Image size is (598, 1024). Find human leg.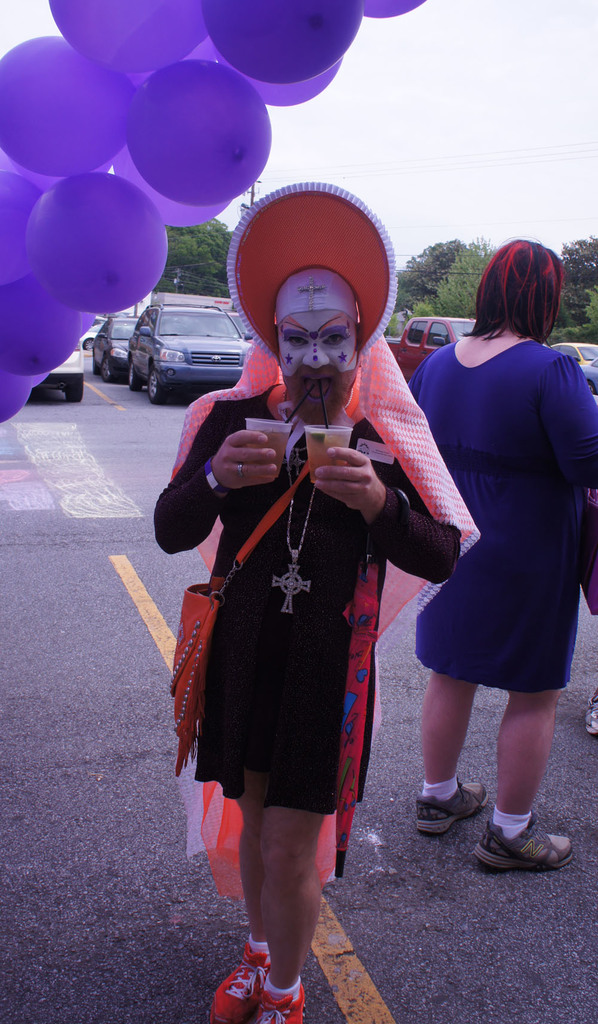
(left=459, top=680, right=569, bottom=870).
